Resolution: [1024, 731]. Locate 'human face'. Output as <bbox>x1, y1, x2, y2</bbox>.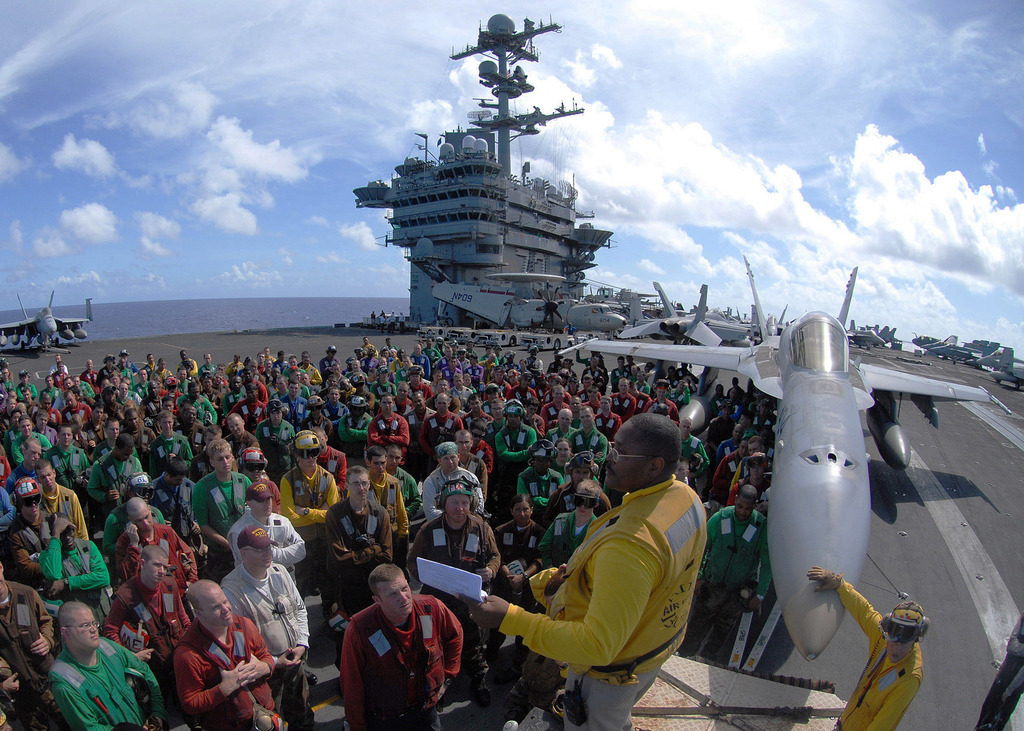
<bbox>412, 344, 422, 355</bbox>.
